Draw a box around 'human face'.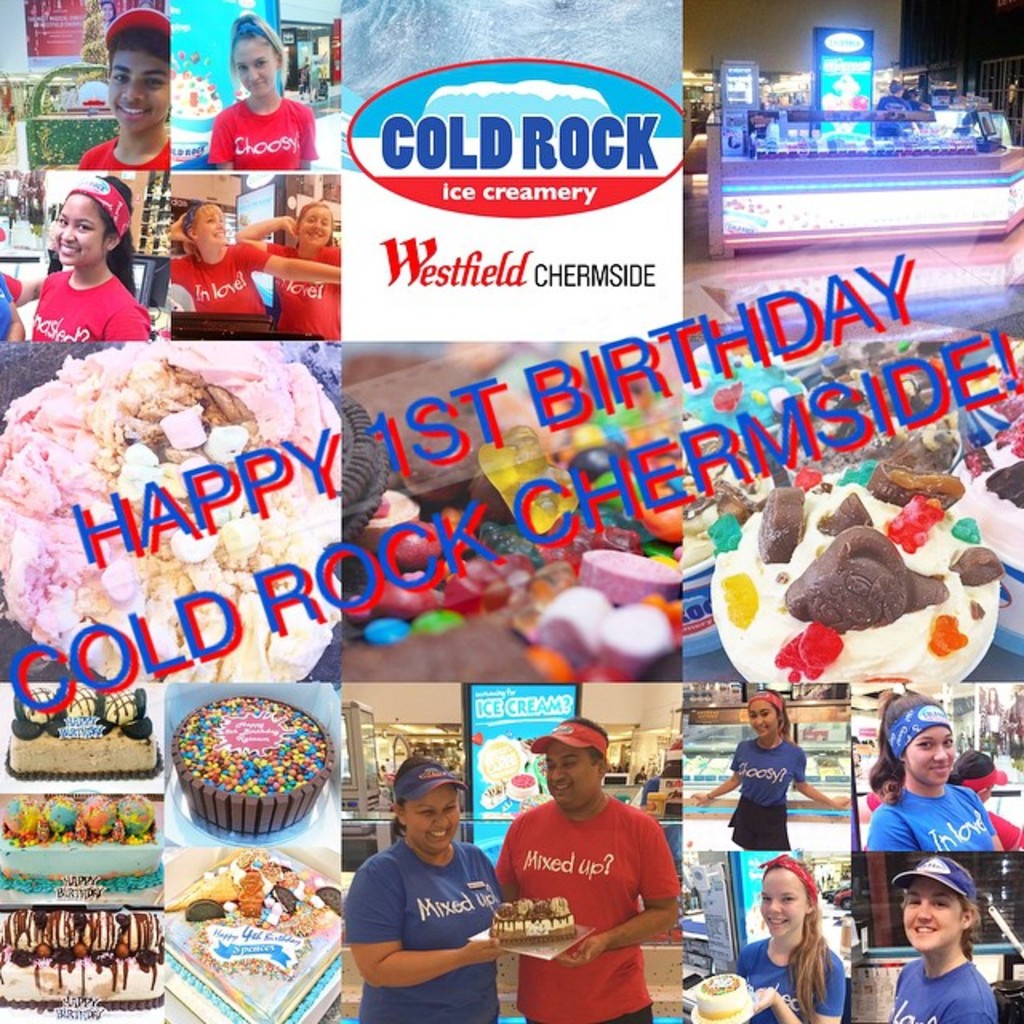
<bbox>198, 213, 226, 245</bbox>.
